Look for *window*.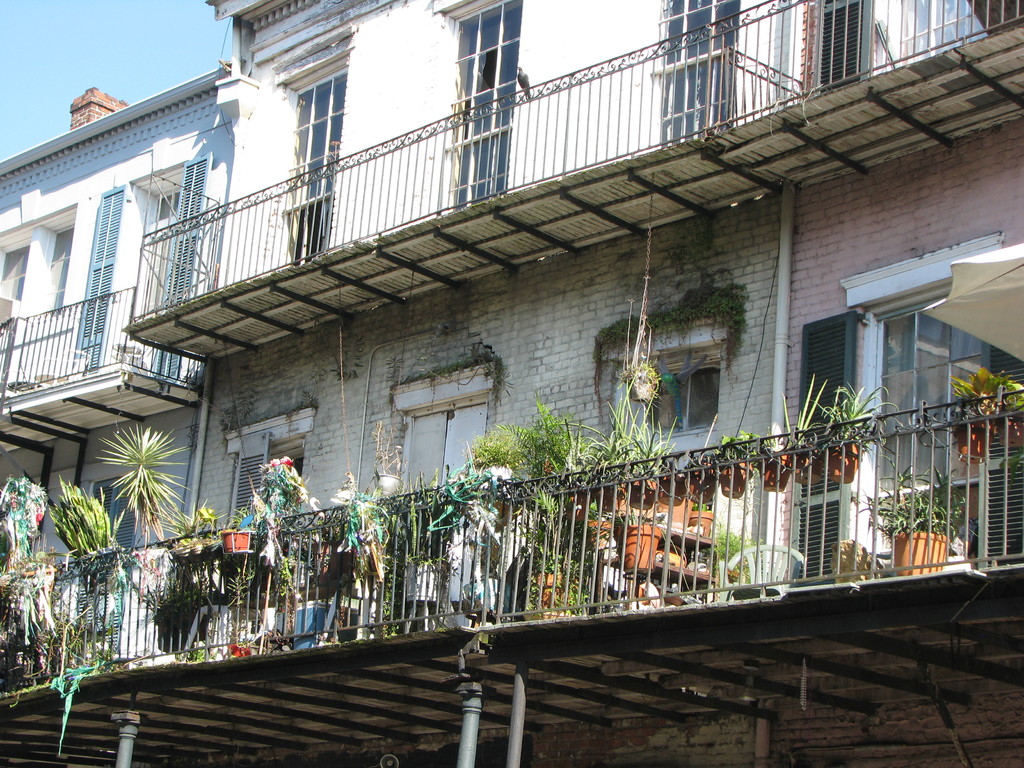
Found: (227, 414, 324, 533).
